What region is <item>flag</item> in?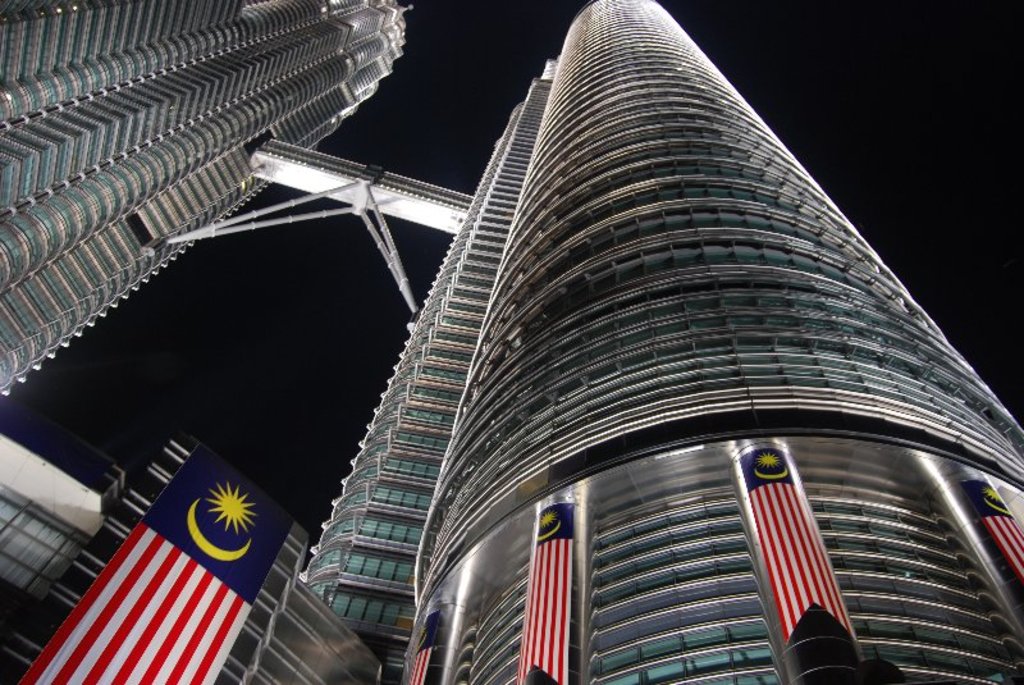
952 483 1023 579.
